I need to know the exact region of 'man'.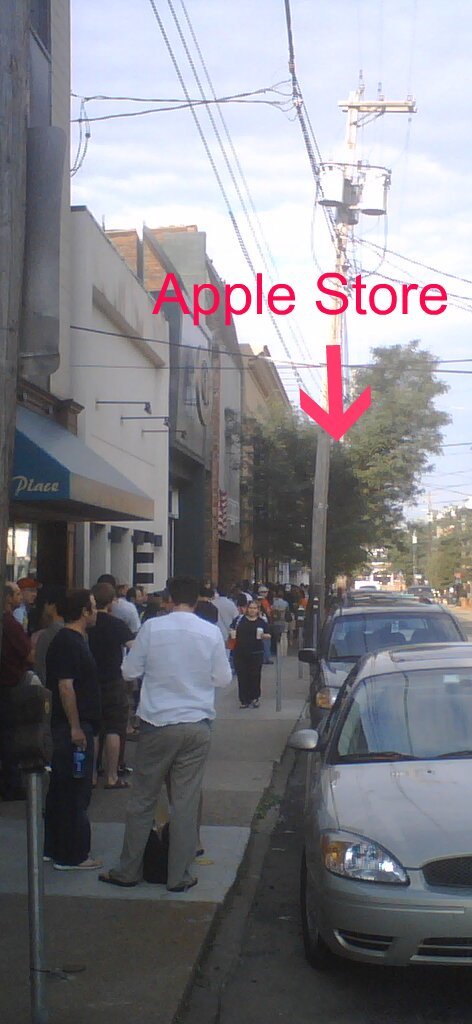
Region: <box>13,578,41,629</box>.
